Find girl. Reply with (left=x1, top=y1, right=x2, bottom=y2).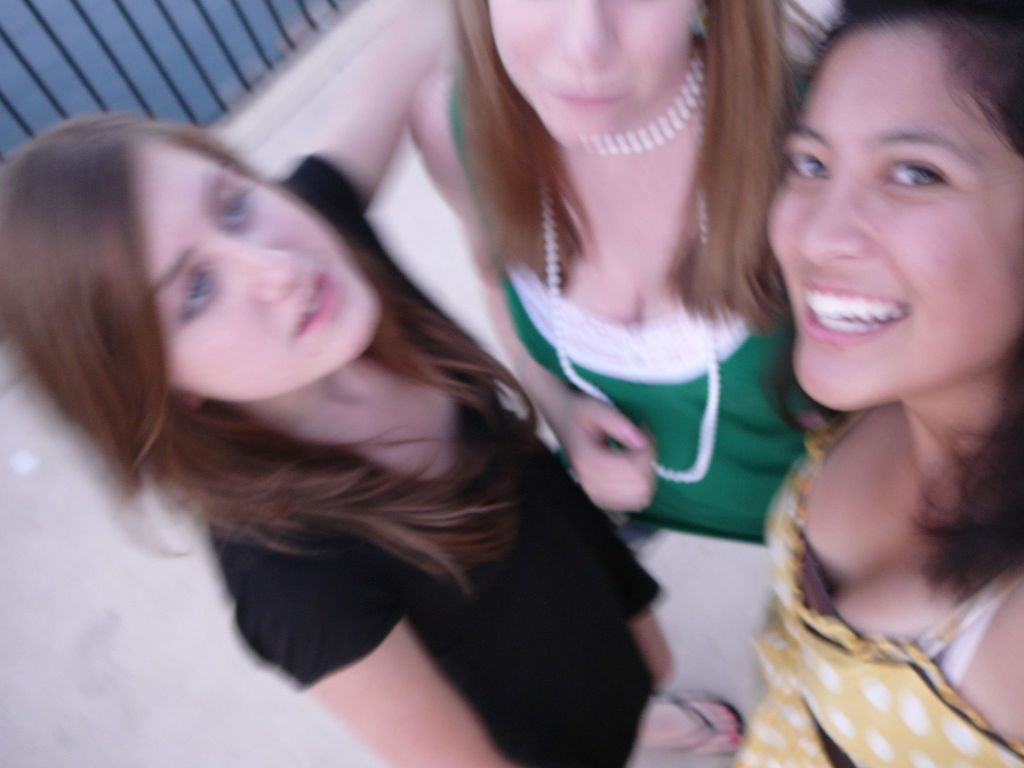
(left=0, top=3, right=747, bottom=767).
